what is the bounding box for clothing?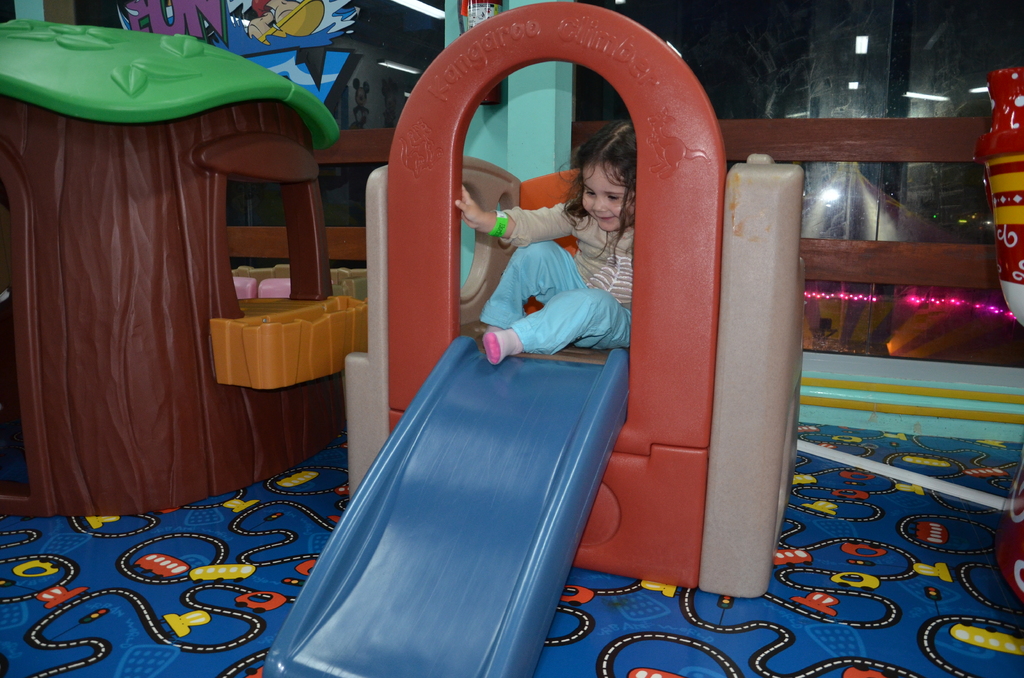
locate(499, 148, 644, 369).
